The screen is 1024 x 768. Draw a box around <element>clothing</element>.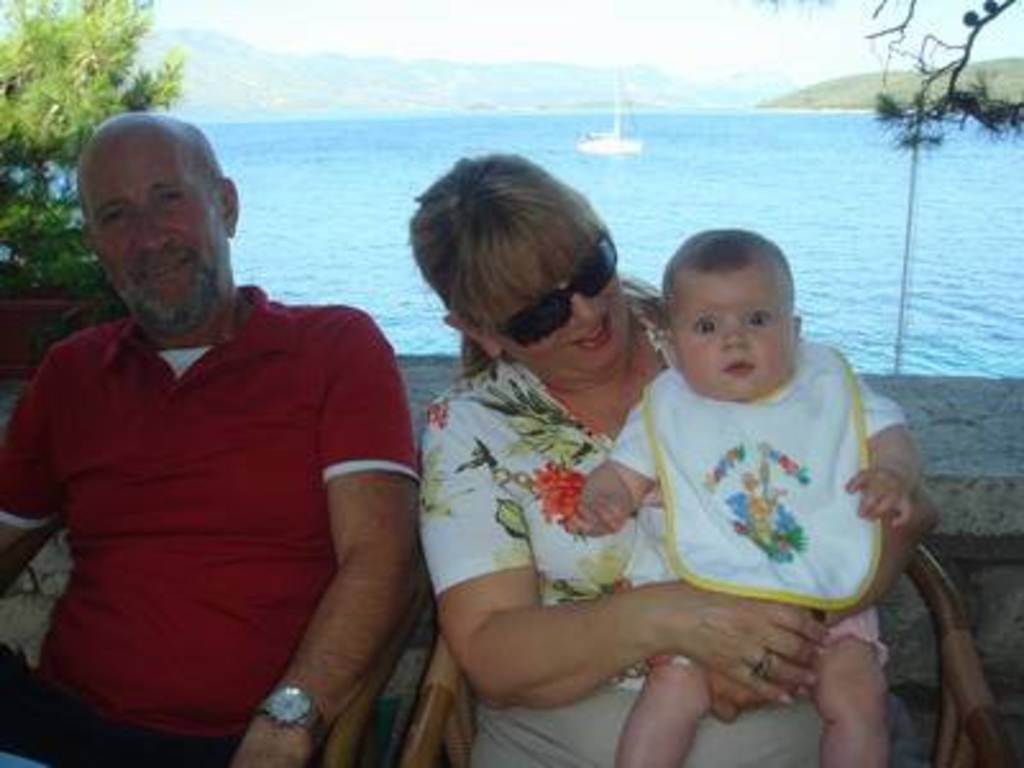
609,335,904,650.
